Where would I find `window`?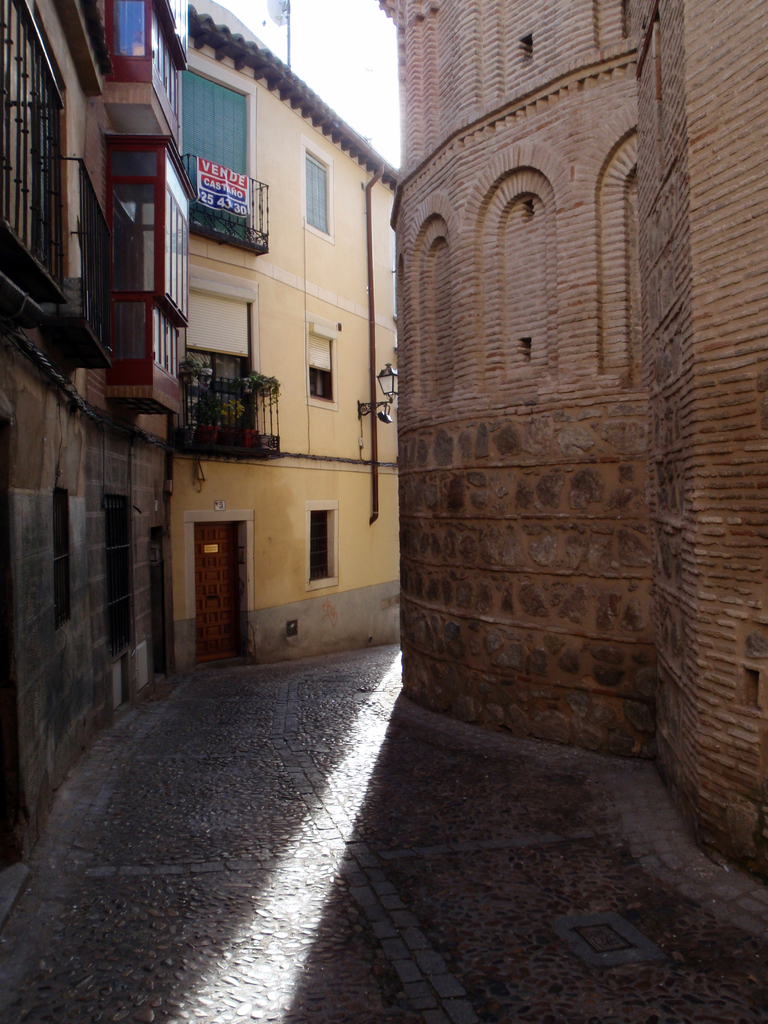
At x1=107 y1=497 x2=142 y2=648.
